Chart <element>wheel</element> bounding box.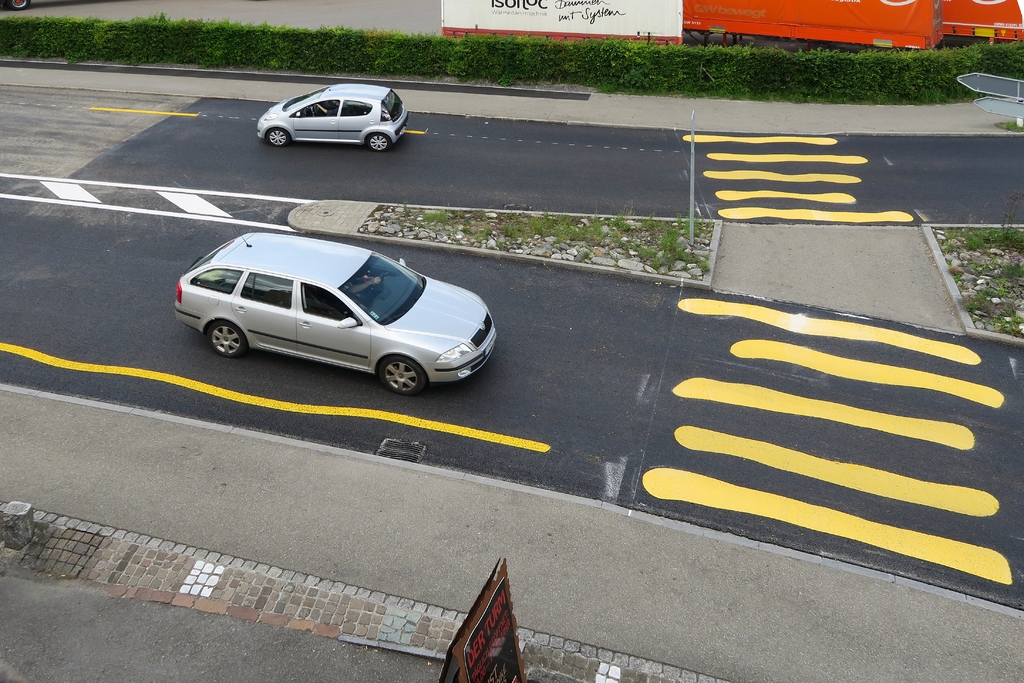
Charted: region(369, 274, 382, 297).
